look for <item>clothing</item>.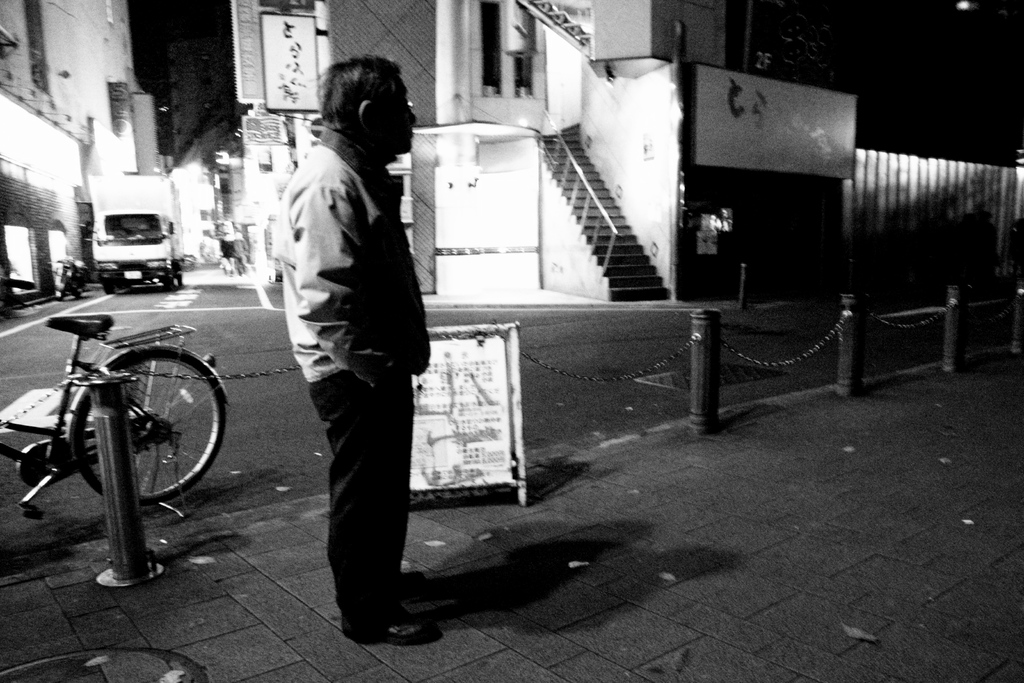
Found: (left=278, top=124, right=432, bottom=639).
